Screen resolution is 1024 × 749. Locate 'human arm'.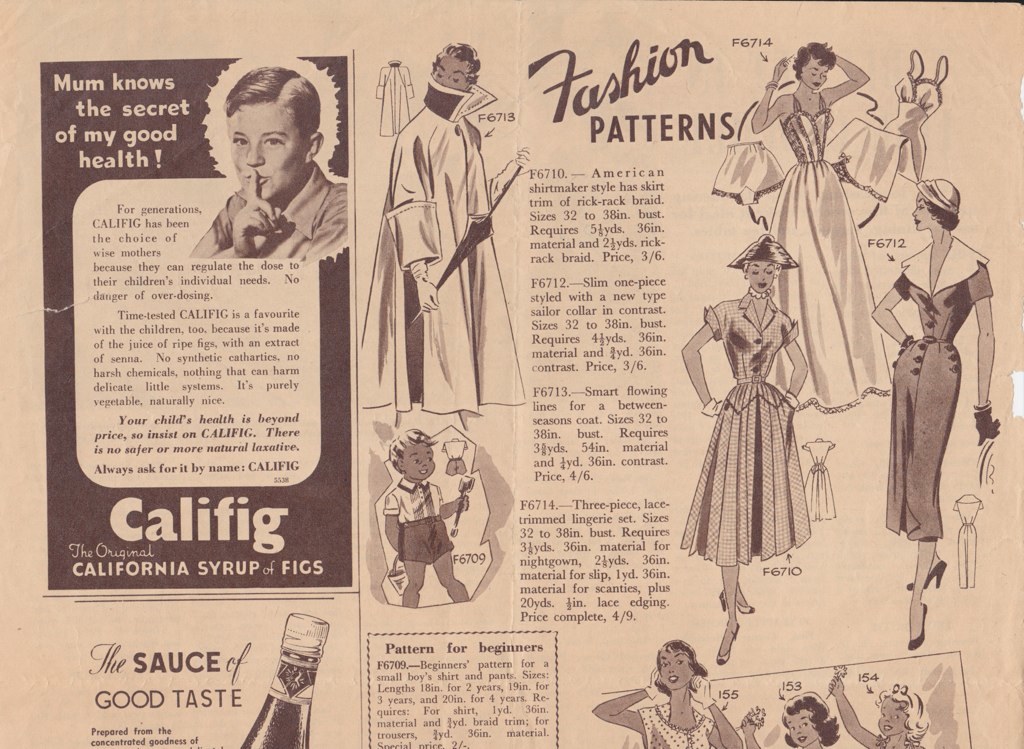
189/167/290/260.
